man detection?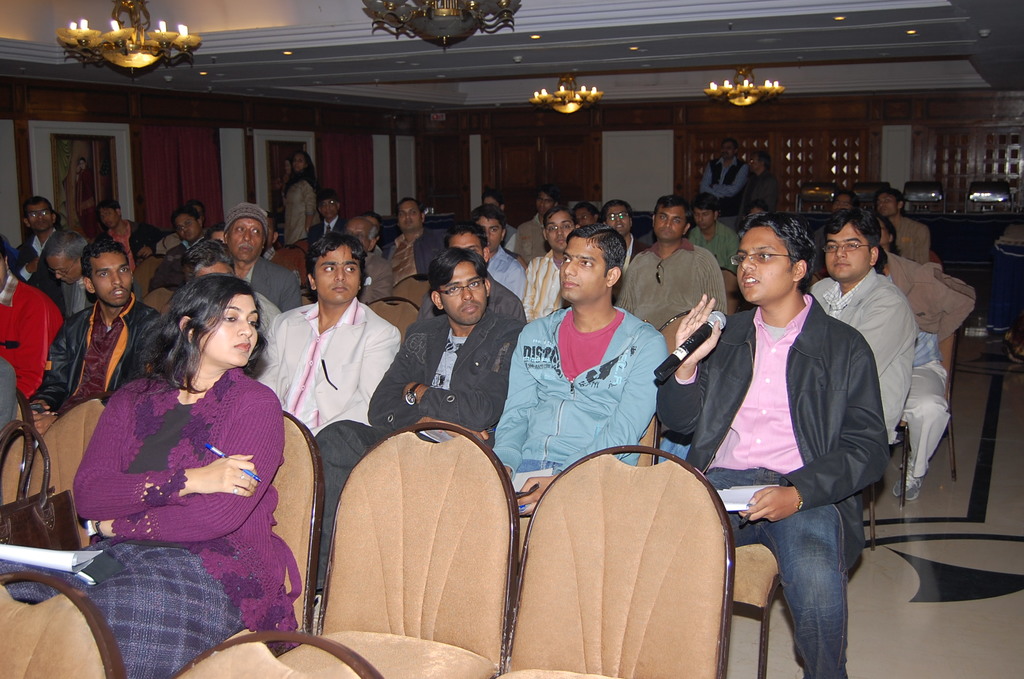
select_region(222, 203, 304, 312)
